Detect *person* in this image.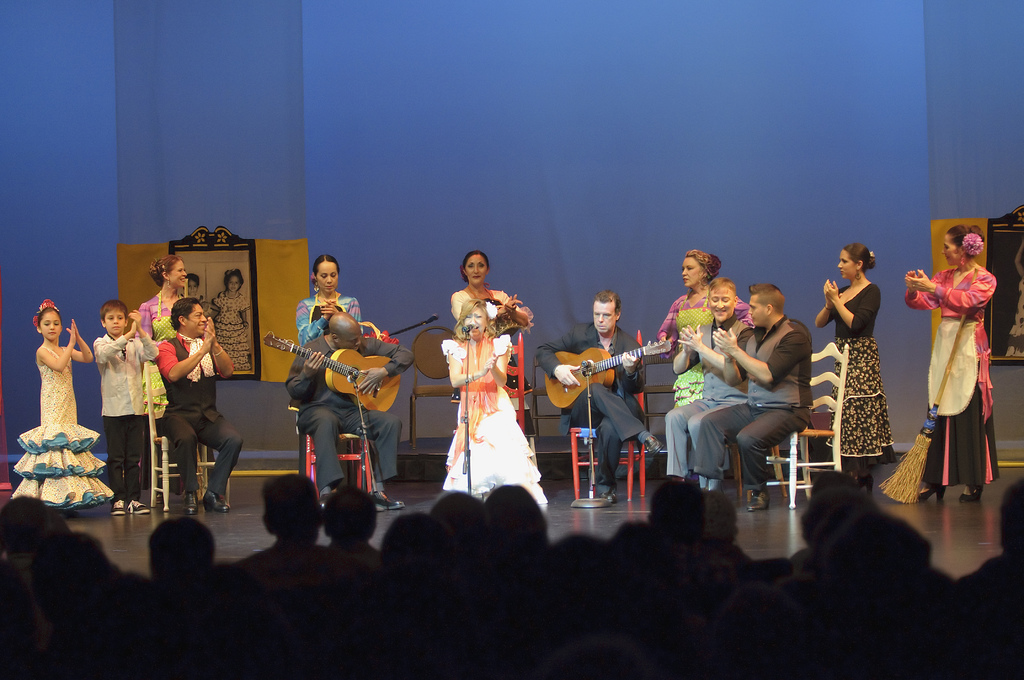
Detection: rect(695, 287, 806, 503).
